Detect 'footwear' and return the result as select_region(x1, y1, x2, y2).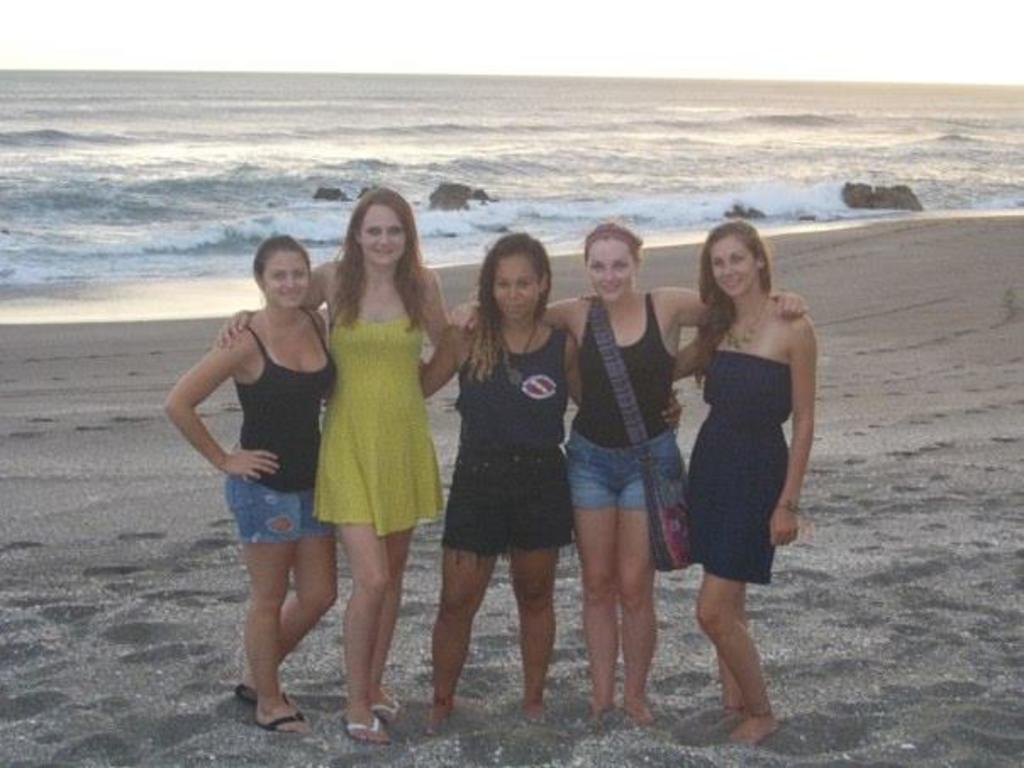
select_region(232, 685, 293, 709).
